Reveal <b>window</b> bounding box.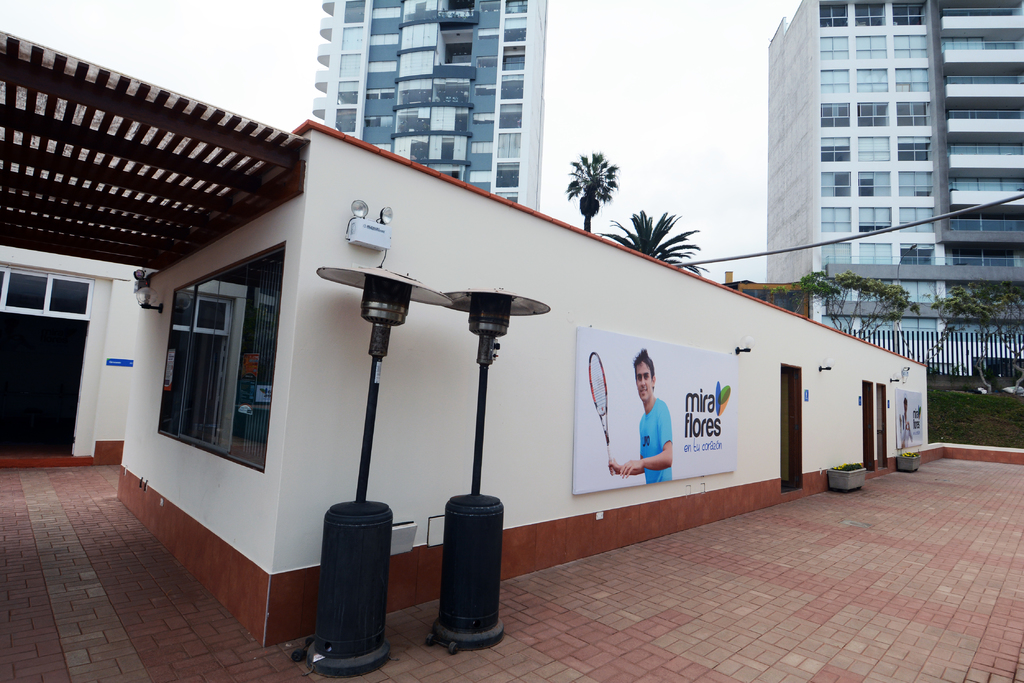
Revealed: <box>852,31,891,58</box>.
